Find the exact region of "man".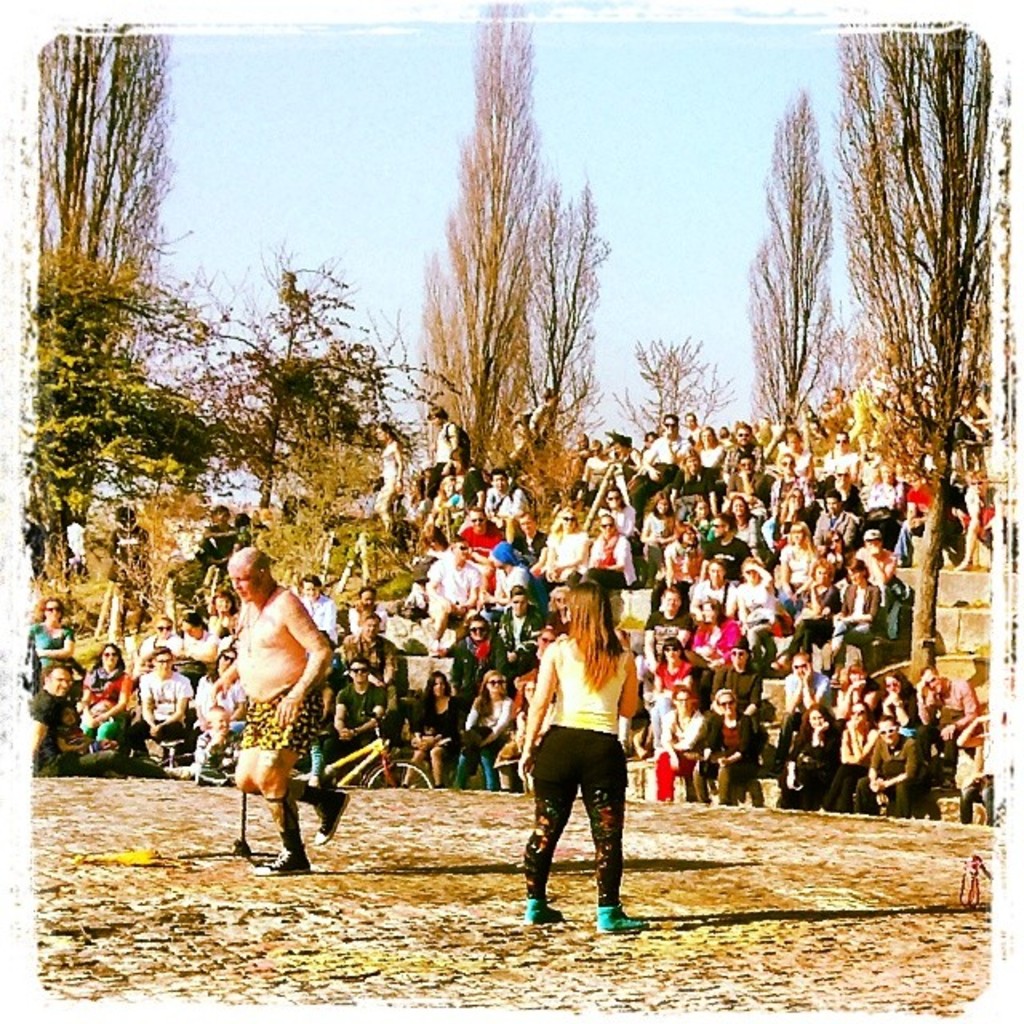
Exact region: x1=853 y1=720 x2=926 y2=821.
